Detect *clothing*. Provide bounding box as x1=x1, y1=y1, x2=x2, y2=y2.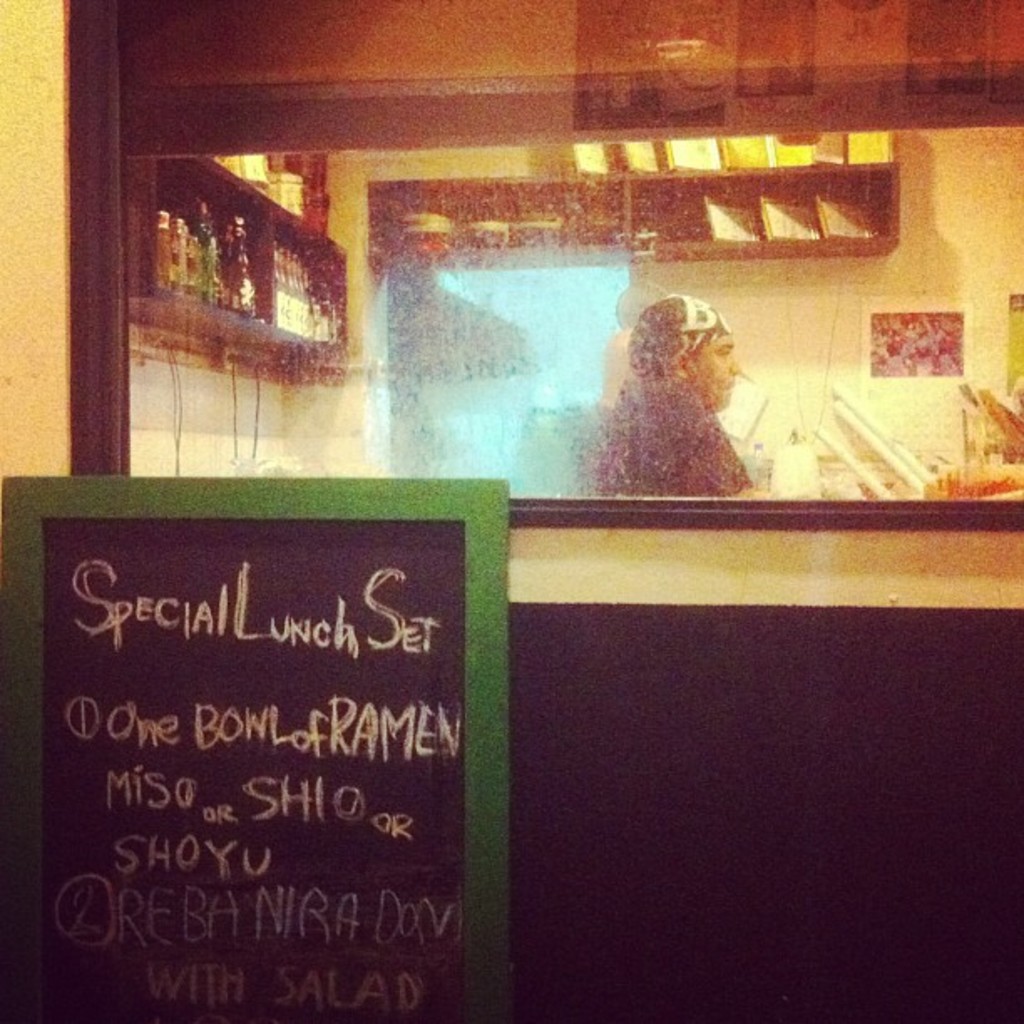
x1=572, y1=288, x2=768, y2=490.
